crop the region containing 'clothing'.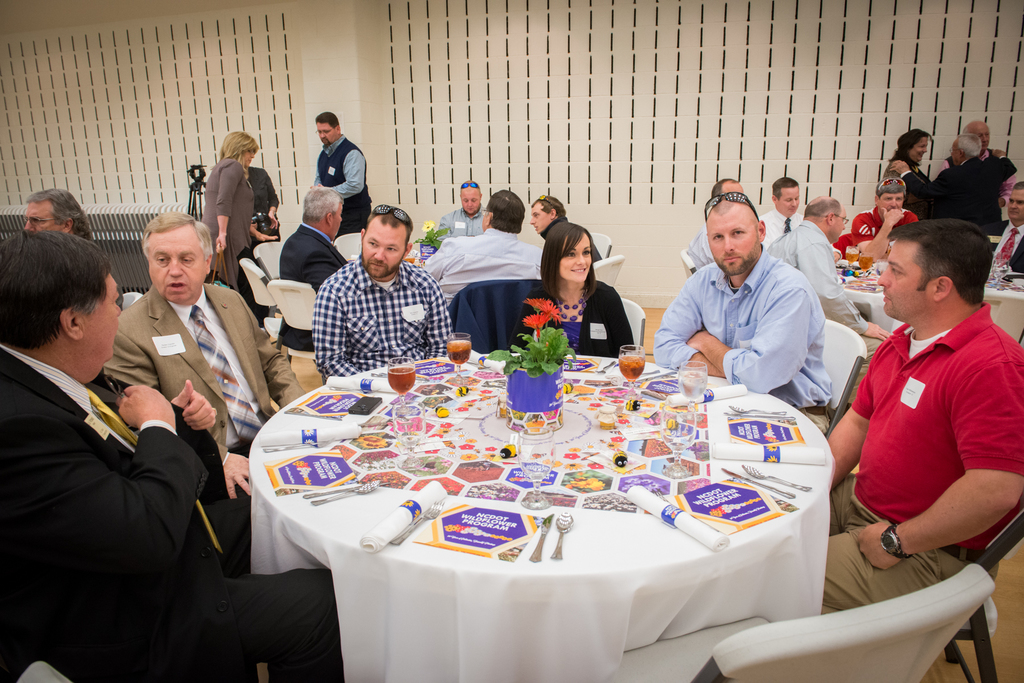
Crop region: region(758, 212, 805, 251).
